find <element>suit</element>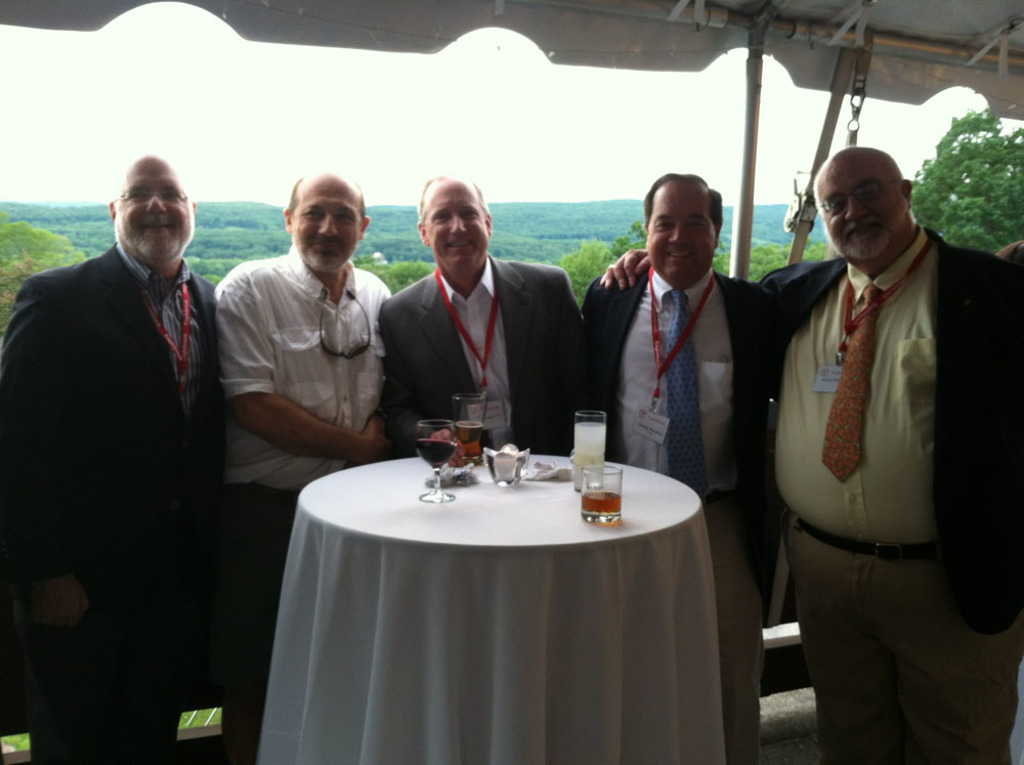
left=0, top=244, right=218, bottom=764
